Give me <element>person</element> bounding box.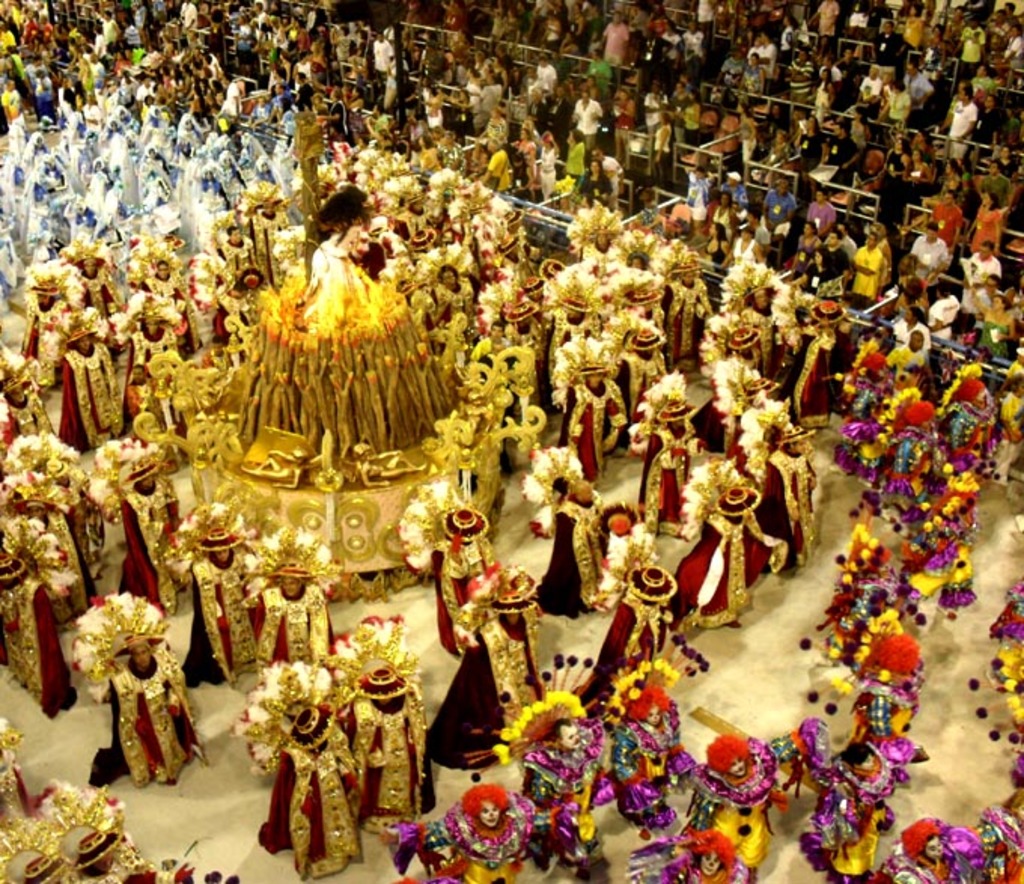
<region>619, 261, 657, 328</region>.
